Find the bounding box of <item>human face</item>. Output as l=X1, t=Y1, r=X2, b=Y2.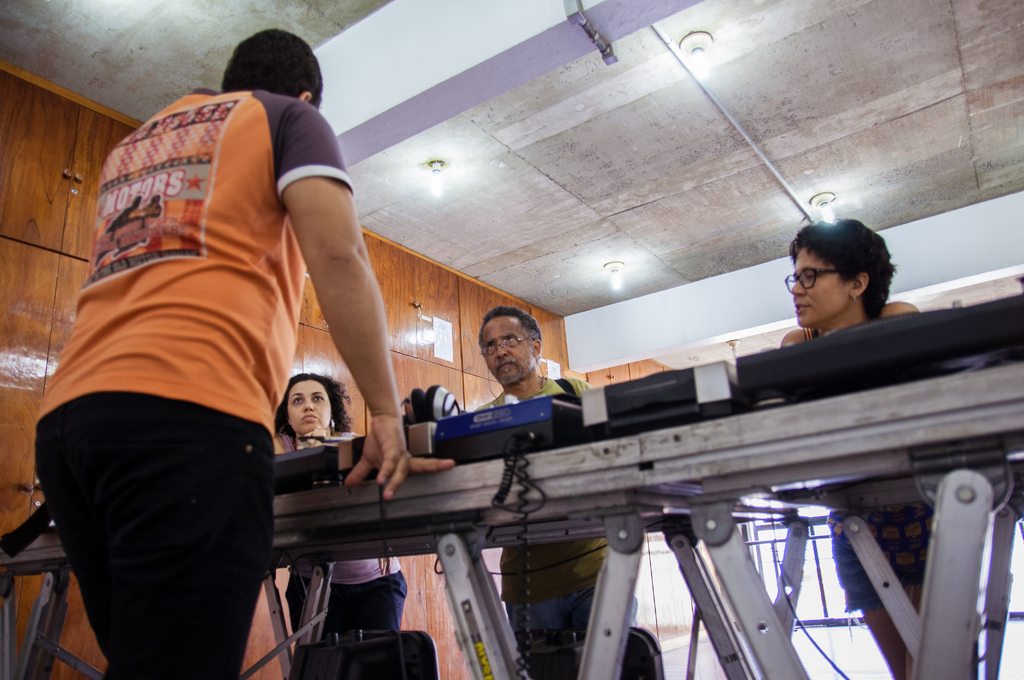
l=280, t=371, r=326, b=431.
